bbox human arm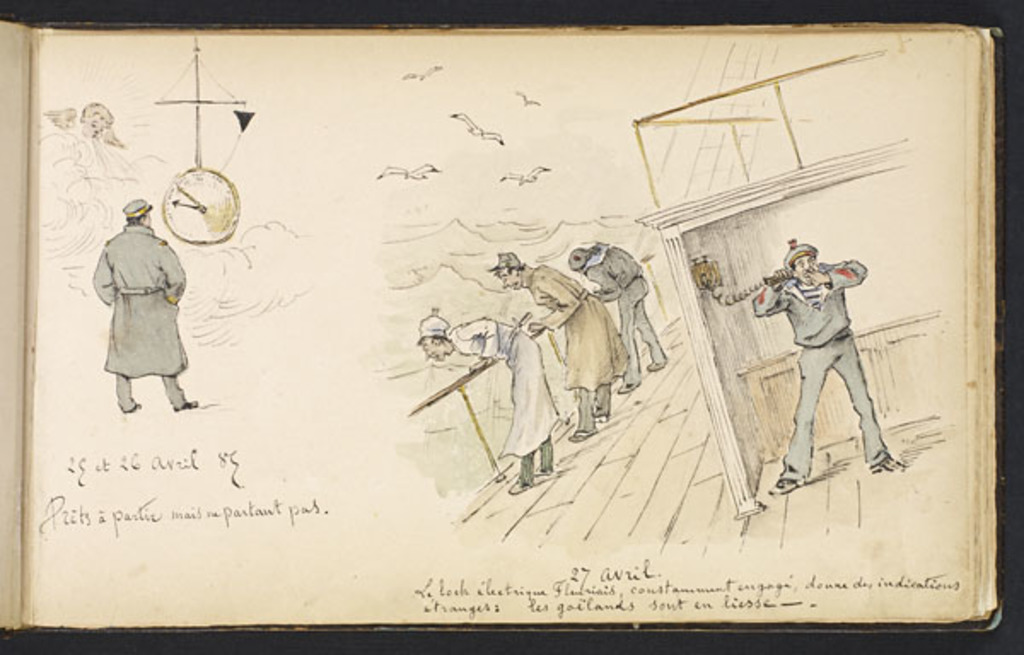
left=94, top=241, right=118, bottom=302
